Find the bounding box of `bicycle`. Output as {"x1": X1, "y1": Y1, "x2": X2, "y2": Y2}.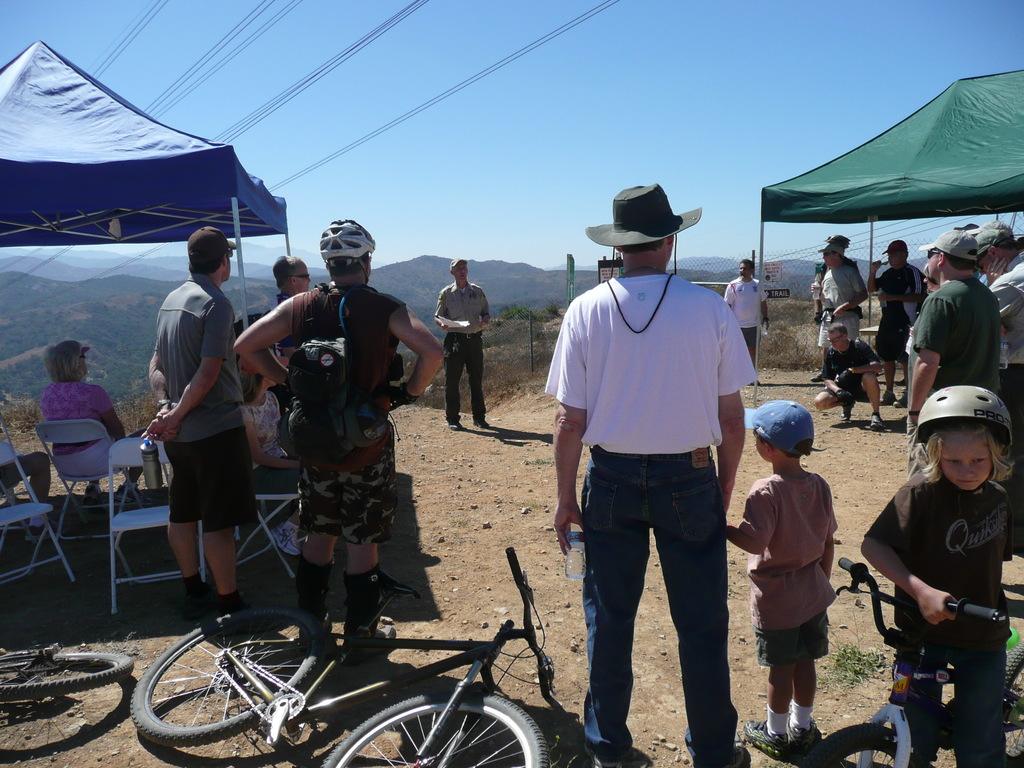
{"x1": 0, "y1": 643, "x2": 136, "y2": 701}.
